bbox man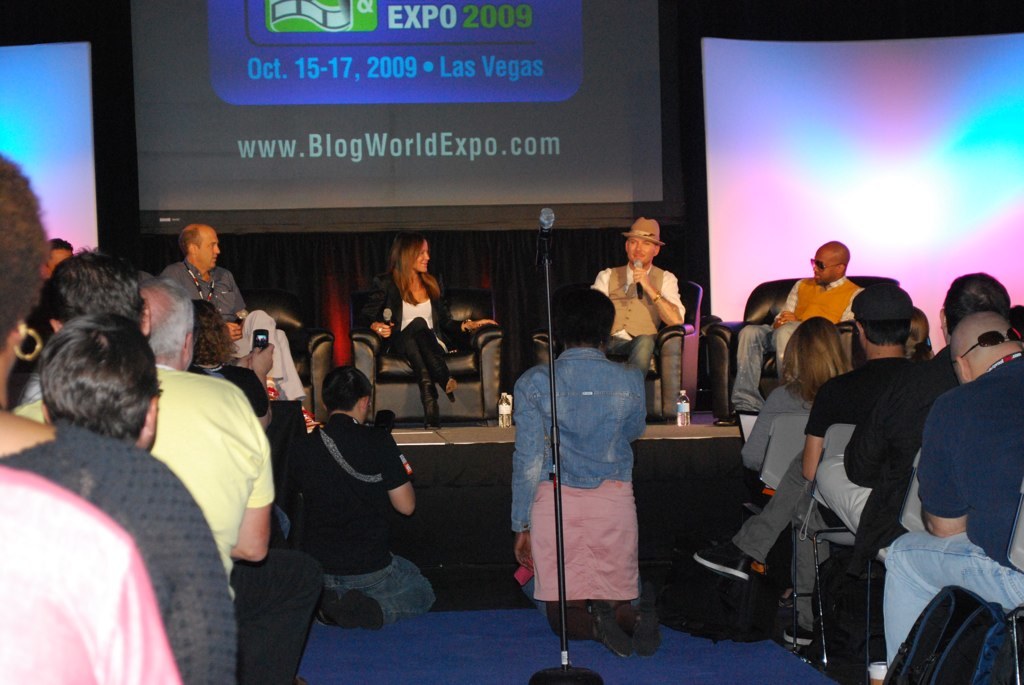
<bbox>39, 313, 161, 452</bbox>
